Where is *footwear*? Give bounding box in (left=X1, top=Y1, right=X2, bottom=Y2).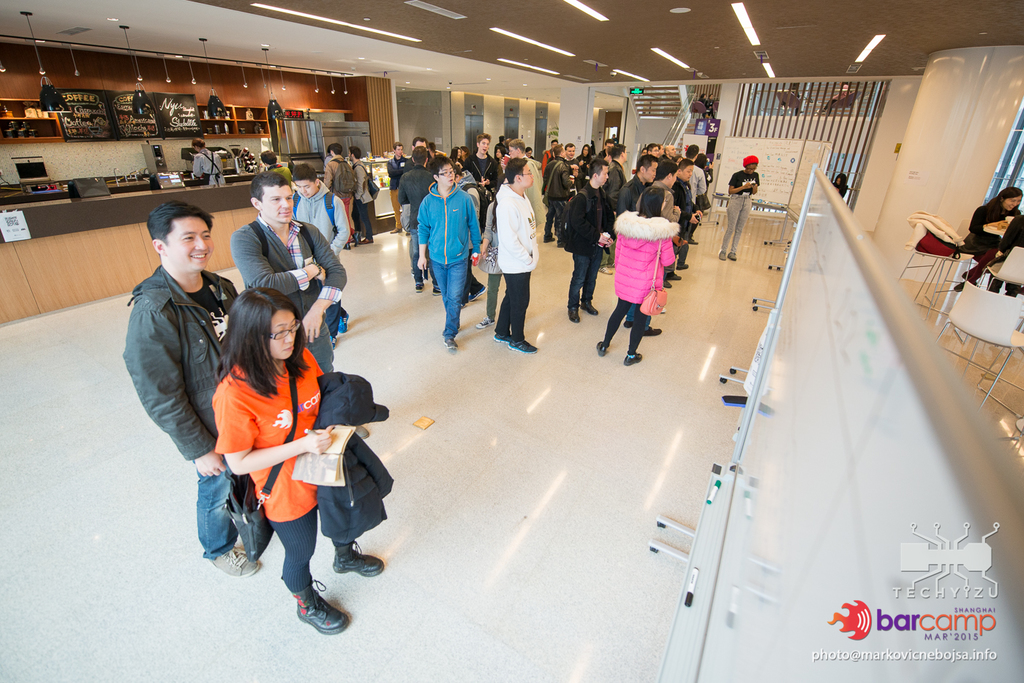
(left=440, top=336, right=459, bottom=348).
